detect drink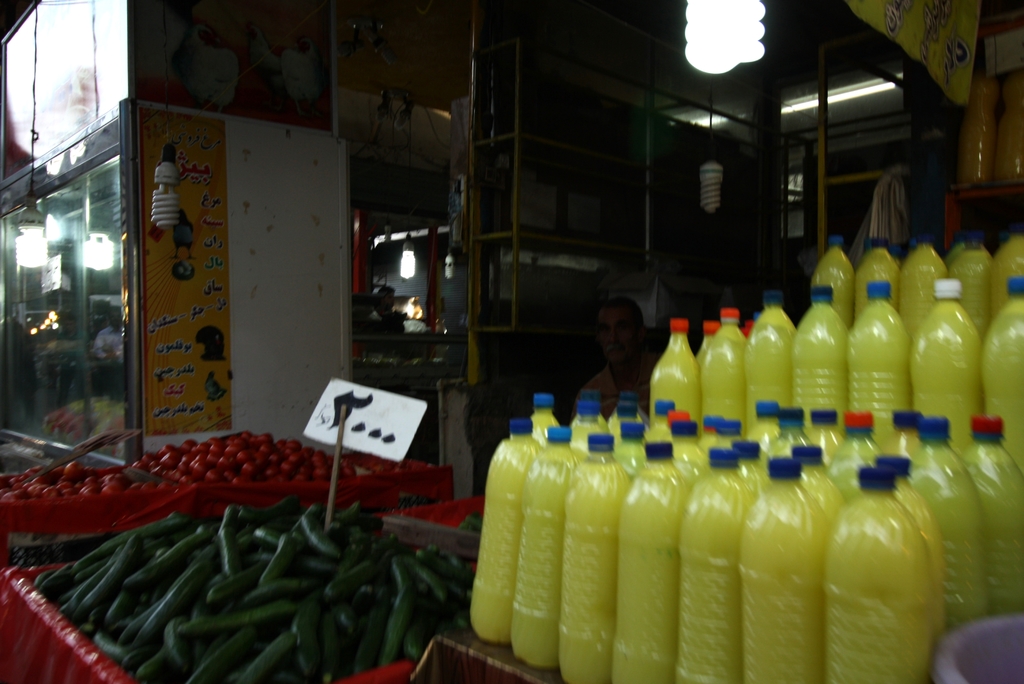
<region>850, 237, 899, 320</region>
